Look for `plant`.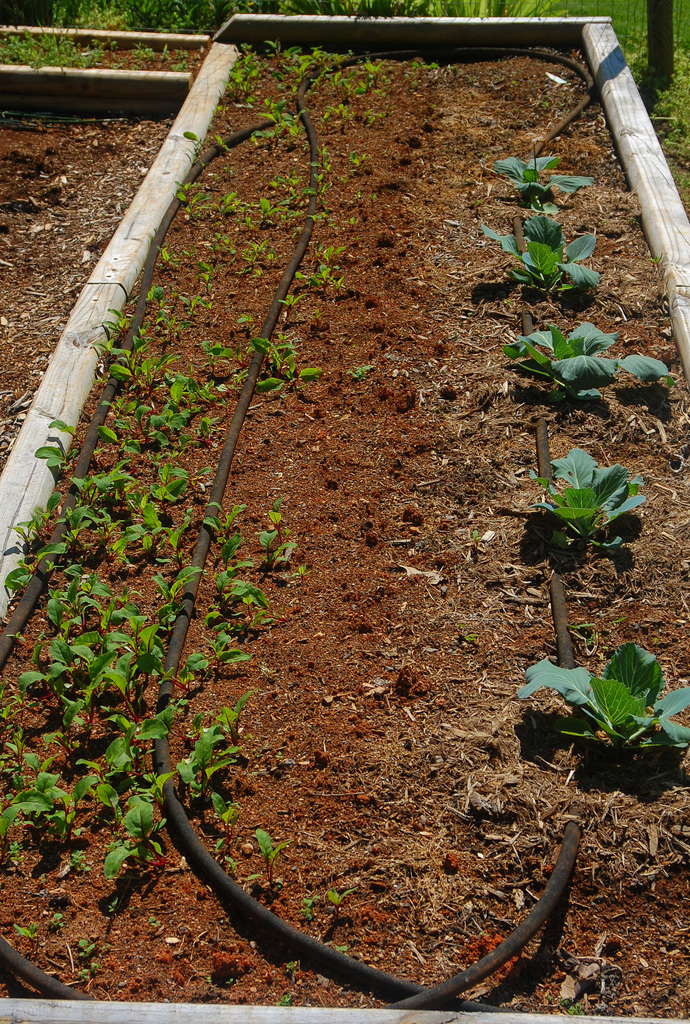
Found: 0, 0, 684, 908.
